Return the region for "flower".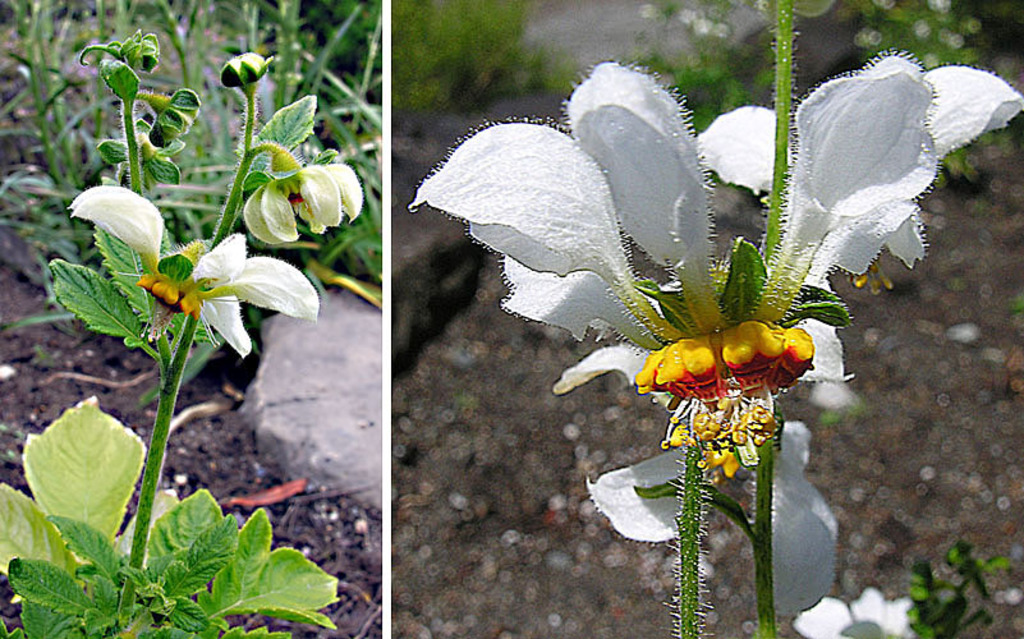
box=[240, 152, 362, 249].
